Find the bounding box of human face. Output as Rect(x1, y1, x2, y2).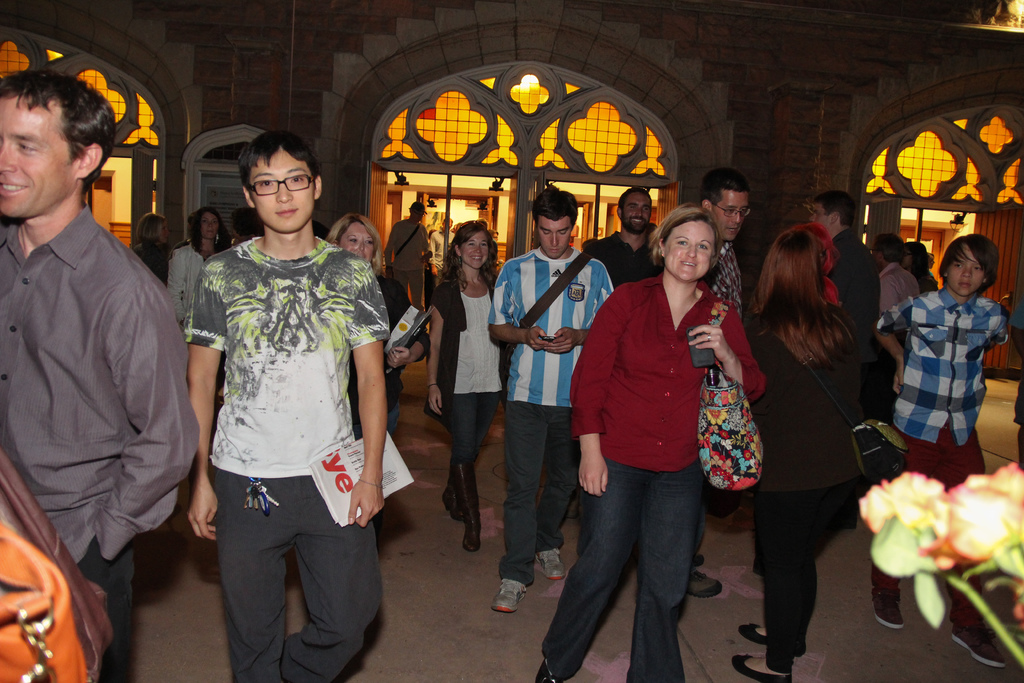
Rect(339, 218, 376, 255).
